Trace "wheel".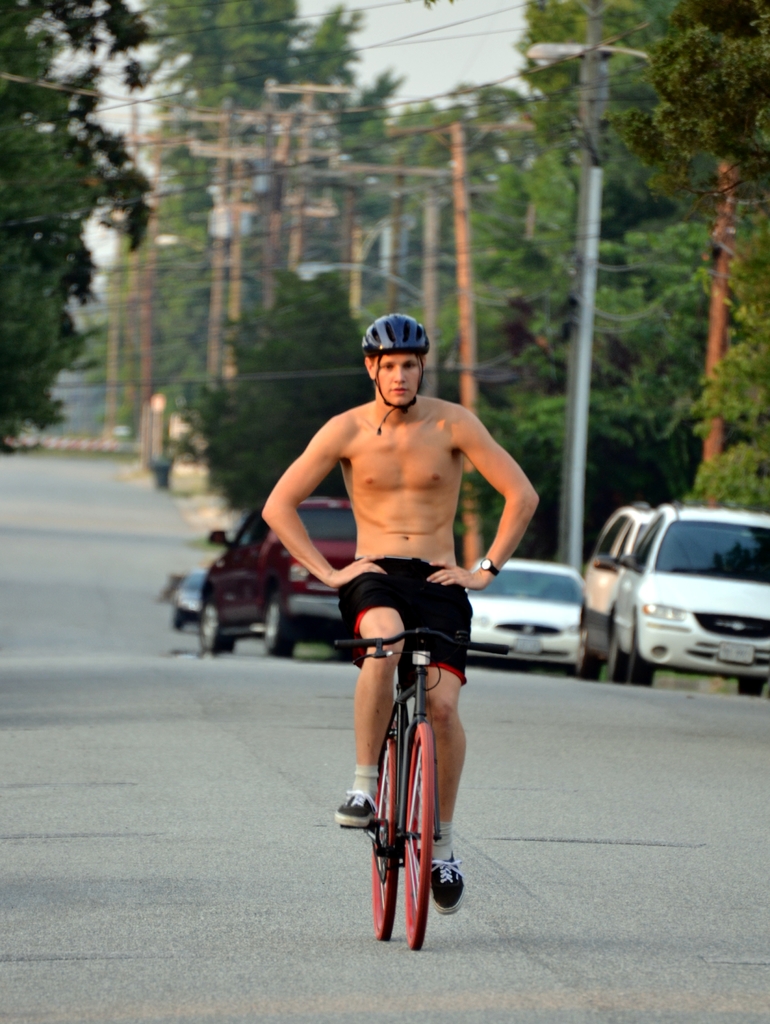
Traced to 371, 760, 416, 941.
